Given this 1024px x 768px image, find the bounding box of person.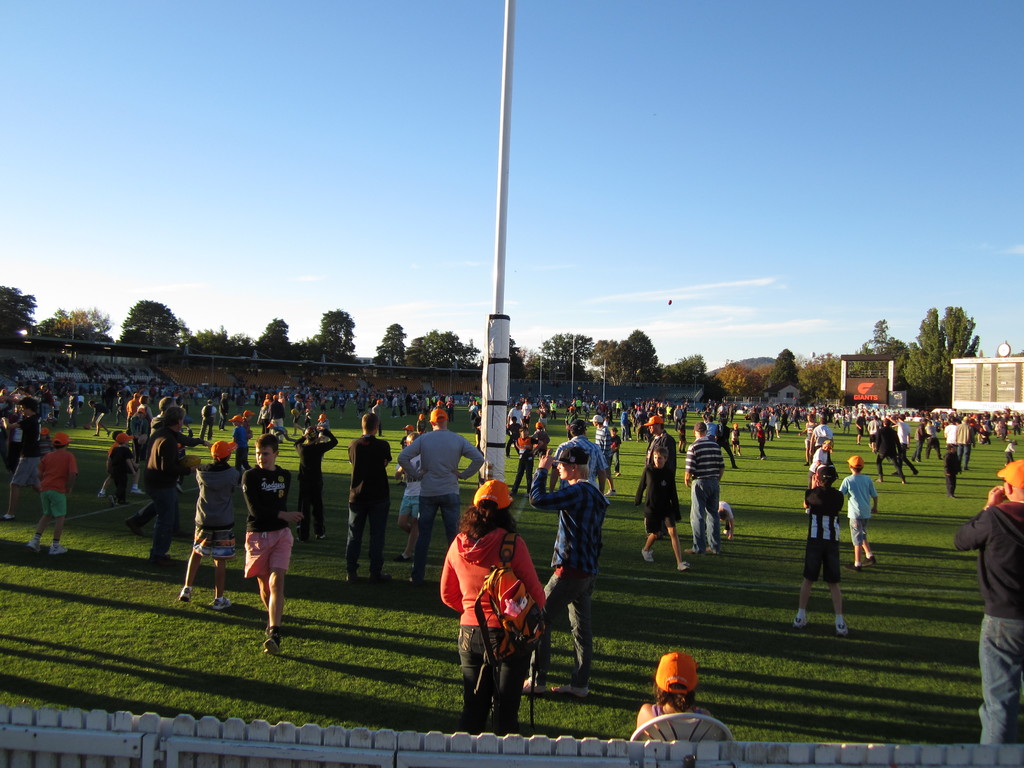
rect(397, 422, 418, 478).
